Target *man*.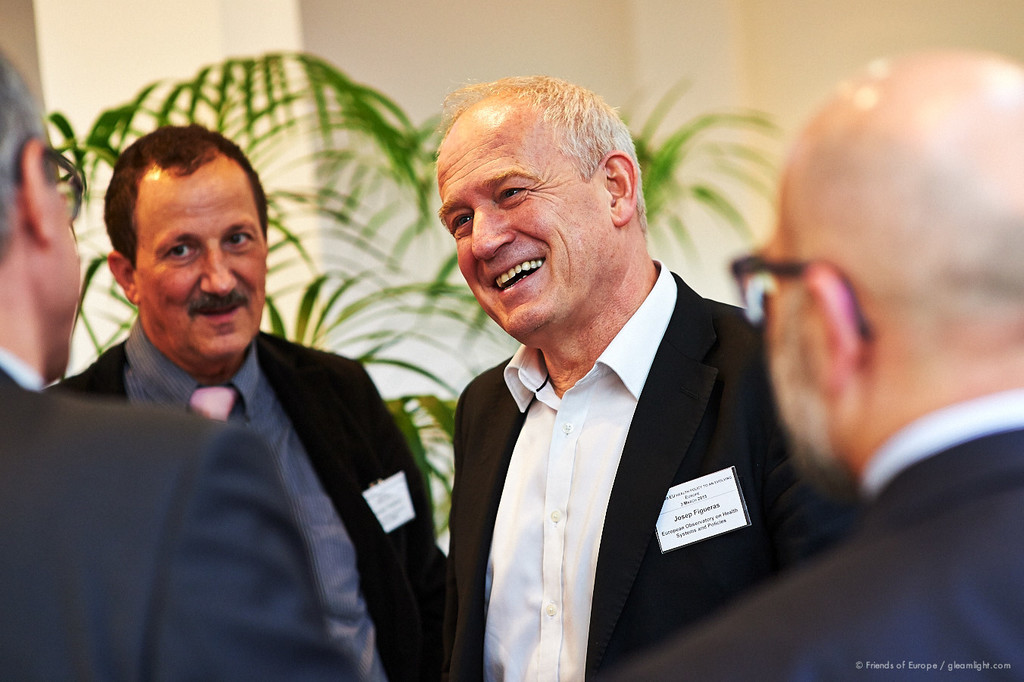
Target region: x1=409 y1=86 x2=784 y2=667.
